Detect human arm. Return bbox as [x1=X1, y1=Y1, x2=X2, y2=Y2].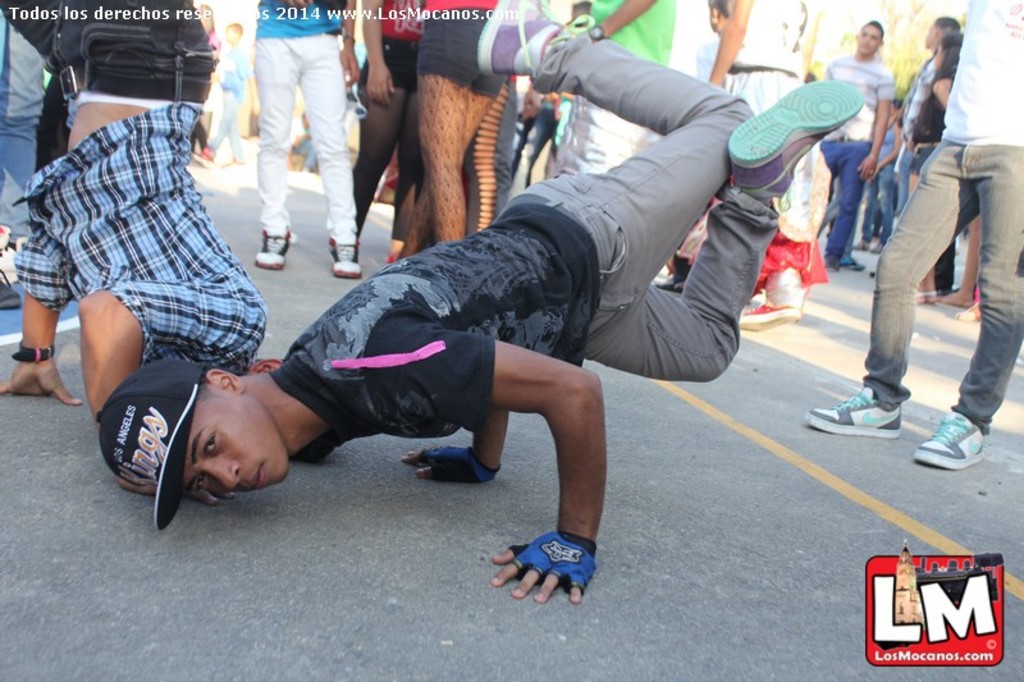
[x1=0, y1=232, x2=84, y2=407].
